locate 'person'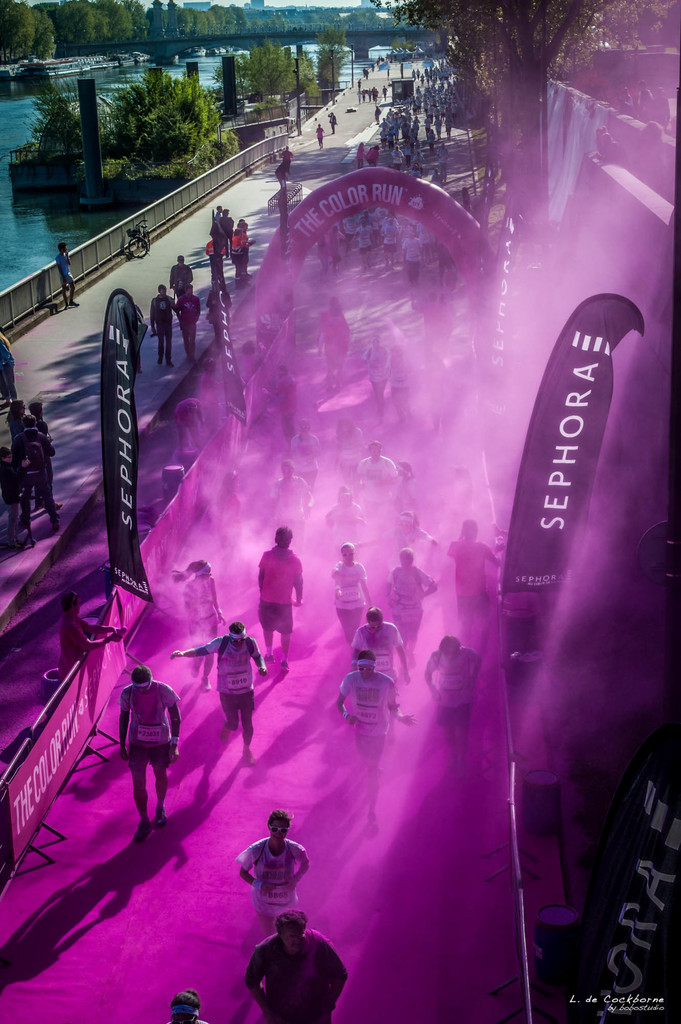
<box>170,620,269,757</box>
